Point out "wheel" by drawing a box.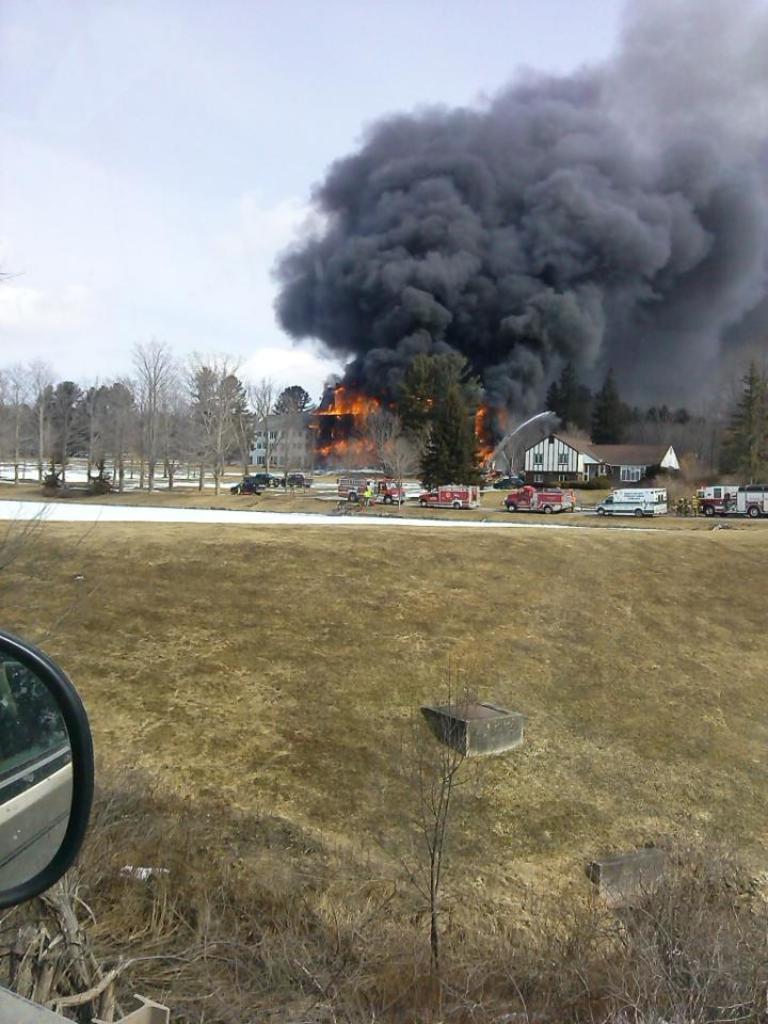
bbox=(283, 481, 288, 486).
